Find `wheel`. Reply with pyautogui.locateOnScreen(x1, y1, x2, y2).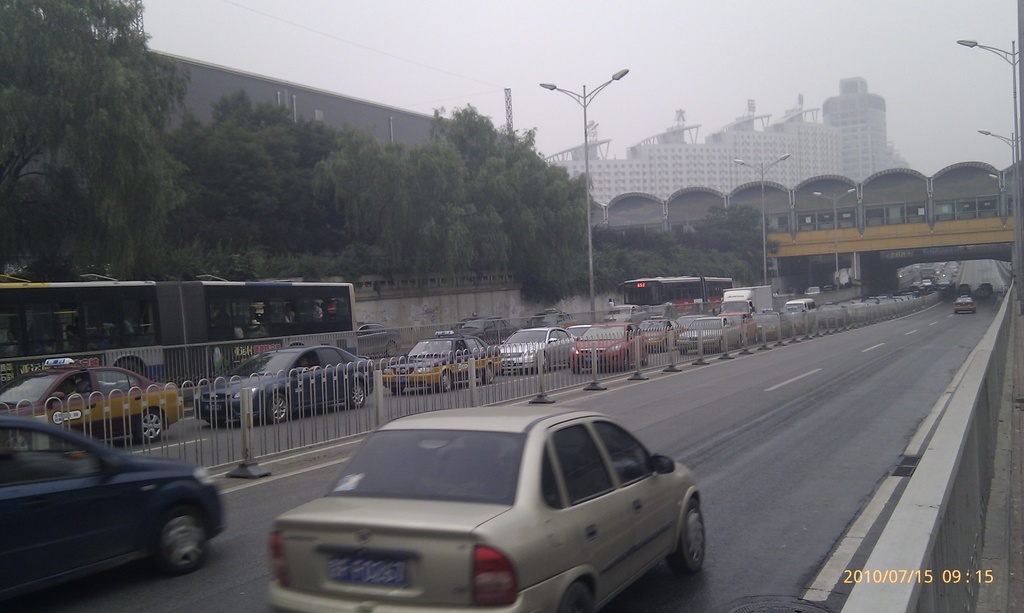
pyautogui.locateOnScreen(436, 373, 455, 391).
